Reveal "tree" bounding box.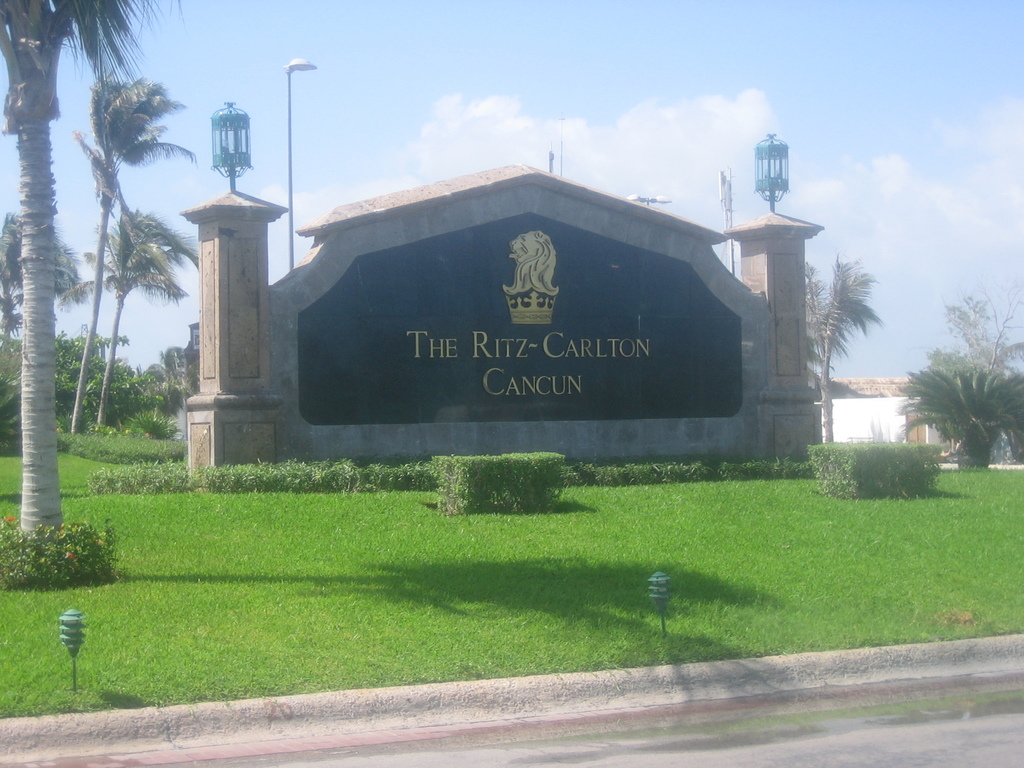
Revealed: (left=799, top=255, right=881, bottom=444).
